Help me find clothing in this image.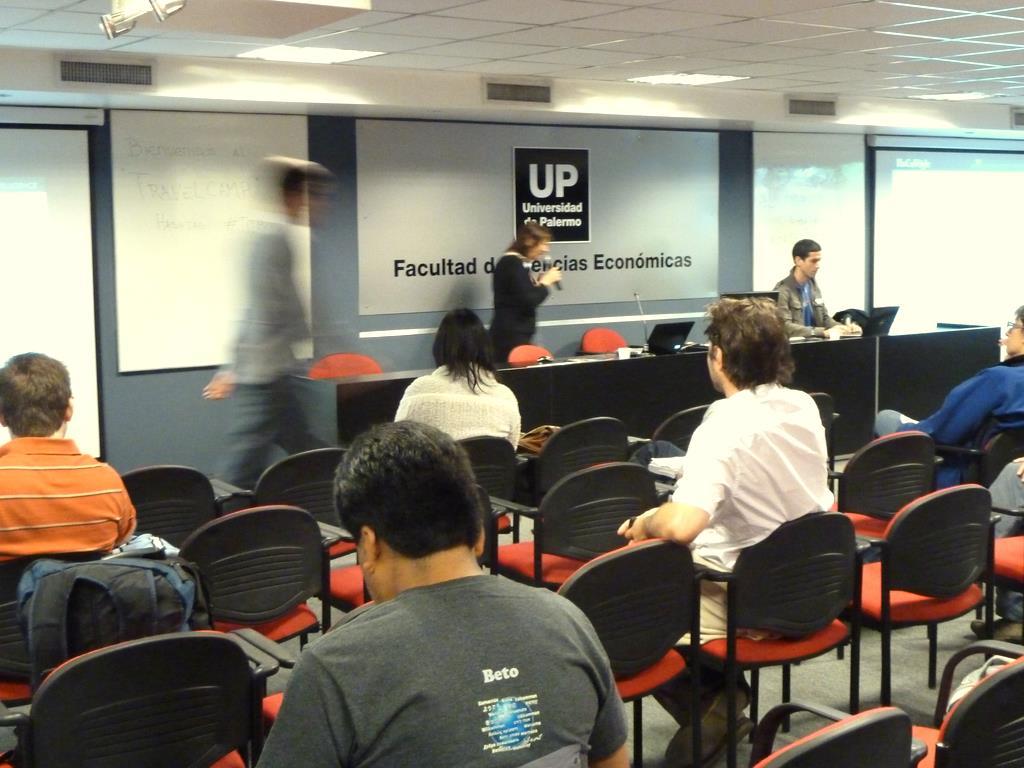
Found it: 267, 538, 612, 758.
